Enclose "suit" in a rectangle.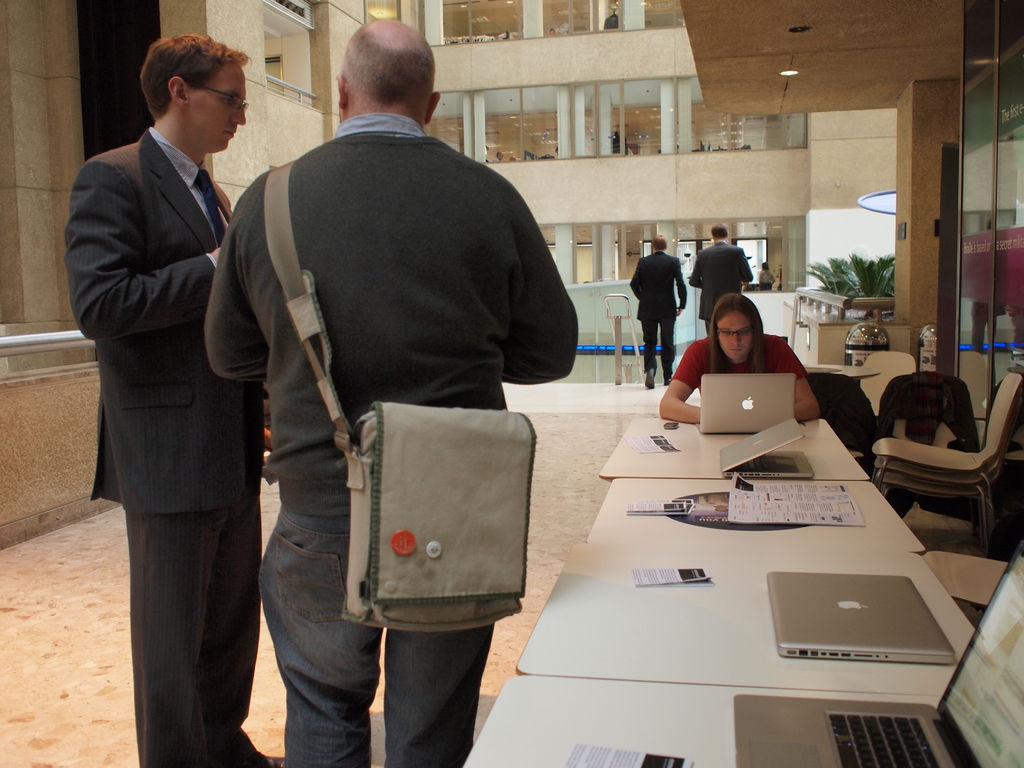
<box>689,239,754,338</box>.
